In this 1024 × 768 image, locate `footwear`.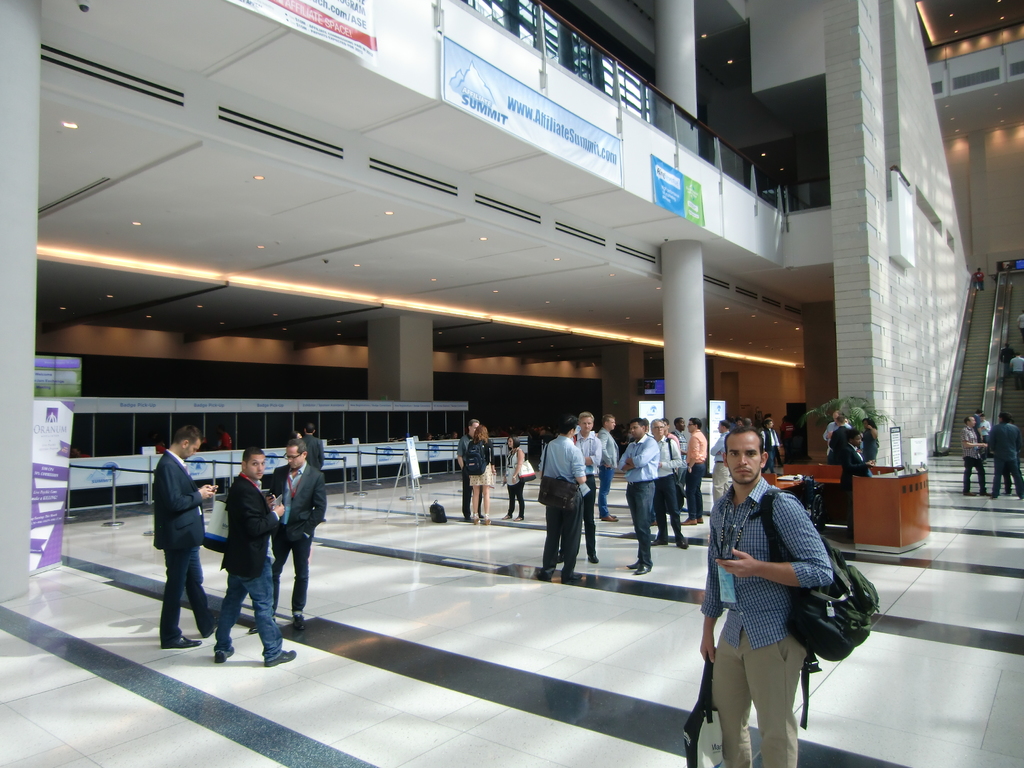
Bounding box: Rect(680, 518, 705, 525).
